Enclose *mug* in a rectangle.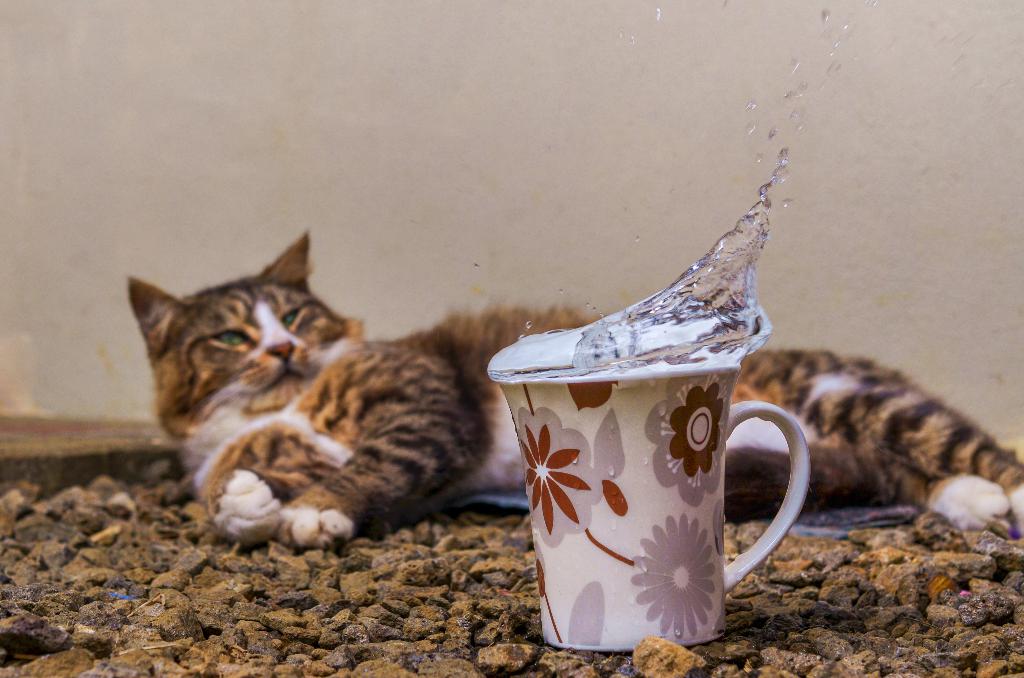
488/335/812/655.
